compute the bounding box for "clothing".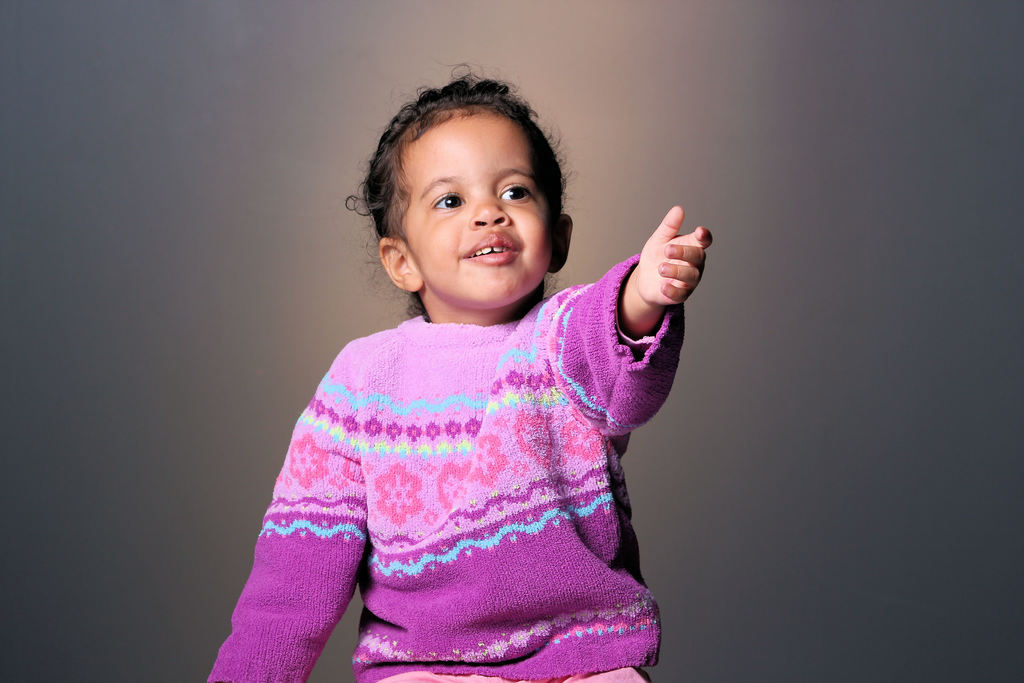
rect(220, 255, 720, 682).
